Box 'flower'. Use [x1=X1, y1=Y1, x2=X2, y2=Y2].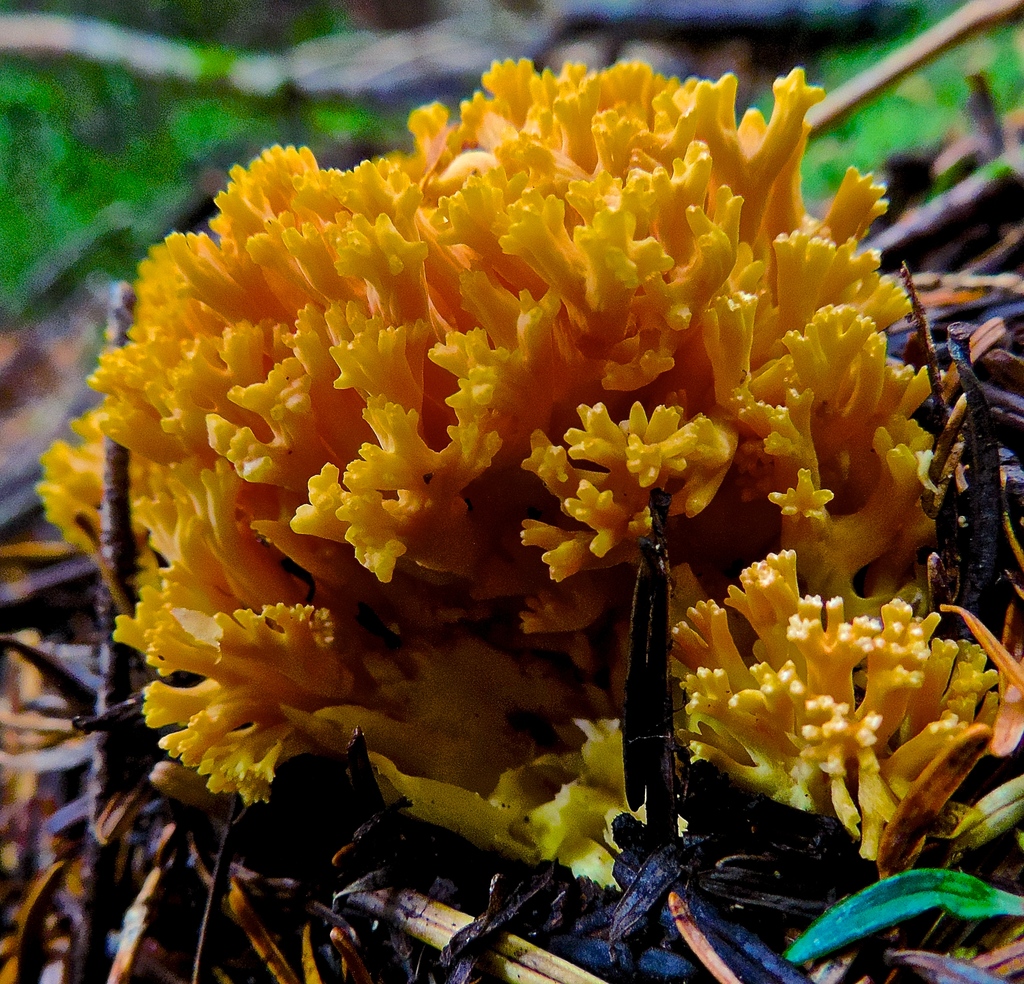
[x1=31, y1=53, x2=1005, y2=867].
